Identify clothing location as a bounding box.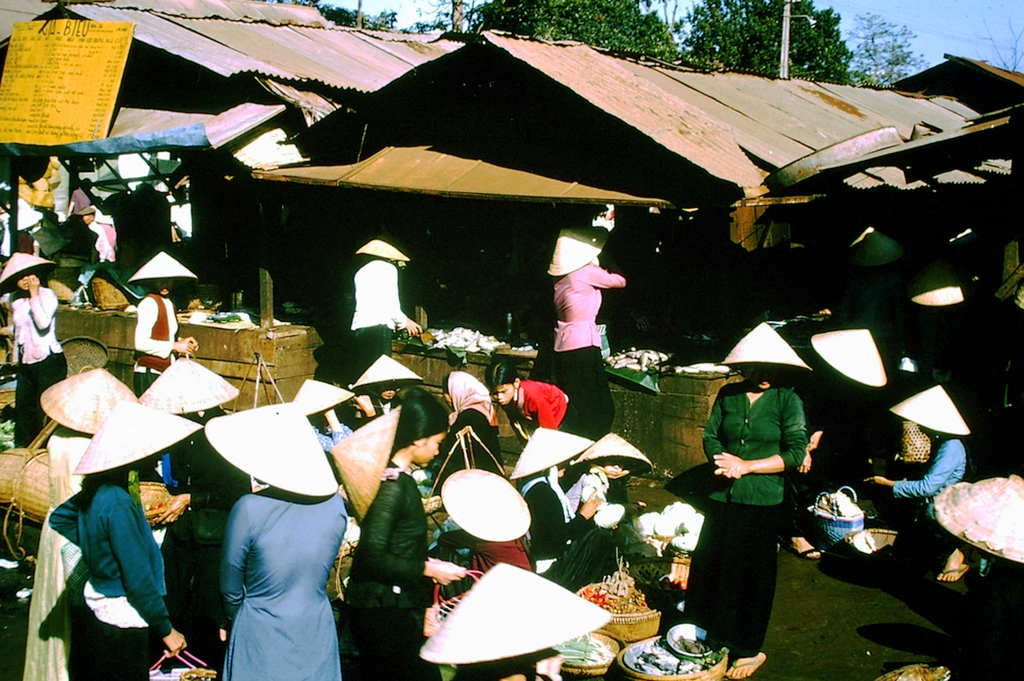
[left=504, top=377, right=586, bottom=456].
